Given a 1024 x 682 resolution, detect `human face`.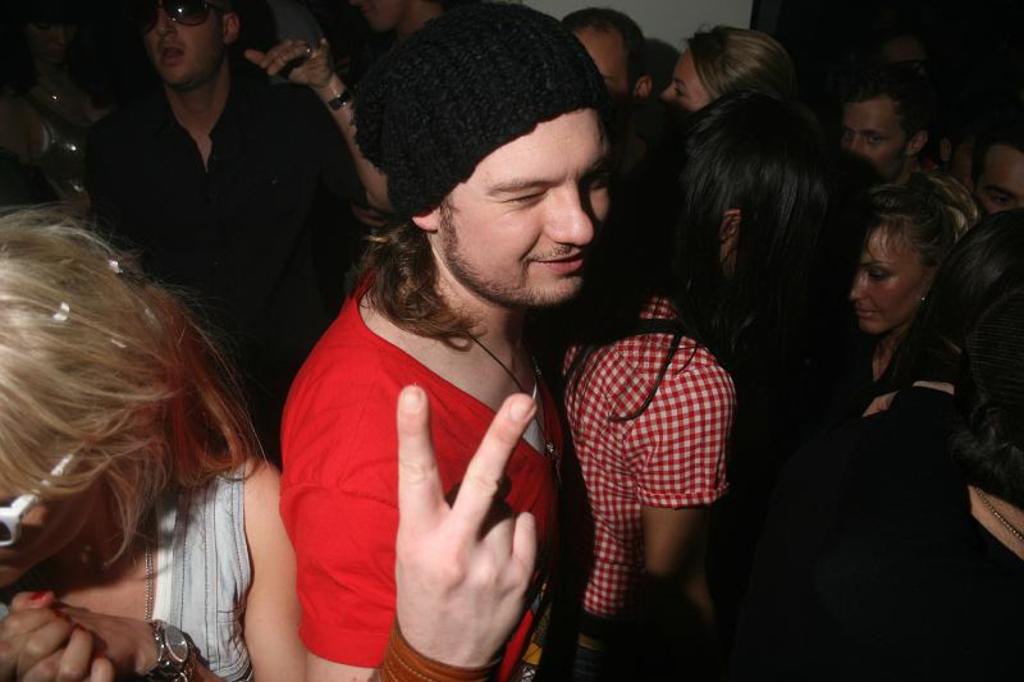
BBox(141, 0, 224, 86).
